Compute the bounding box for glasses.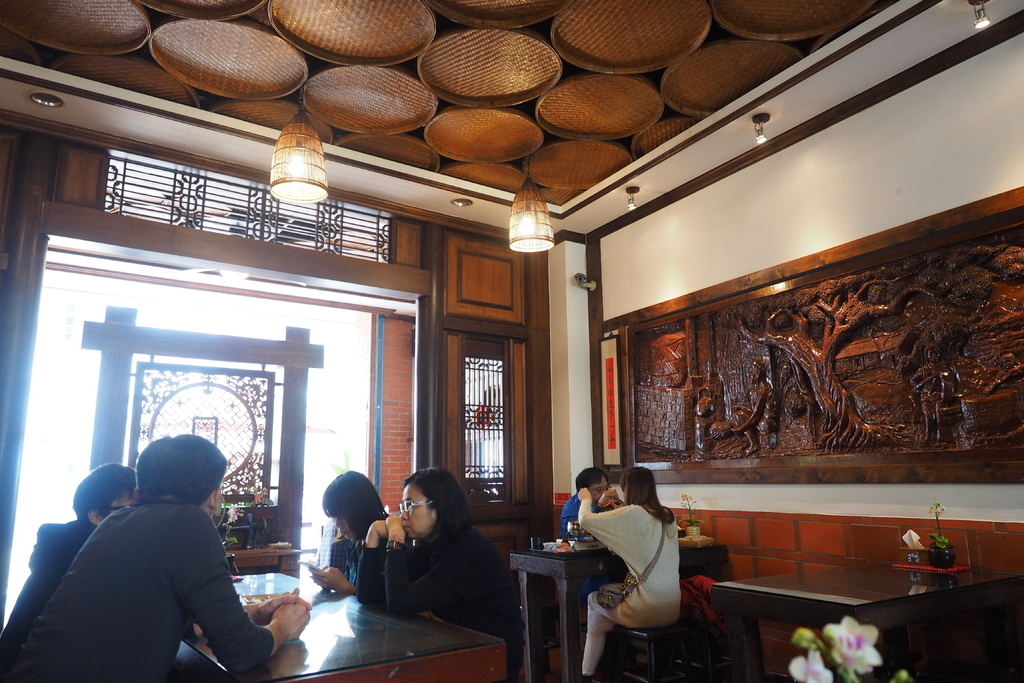
587,486,613,495.
